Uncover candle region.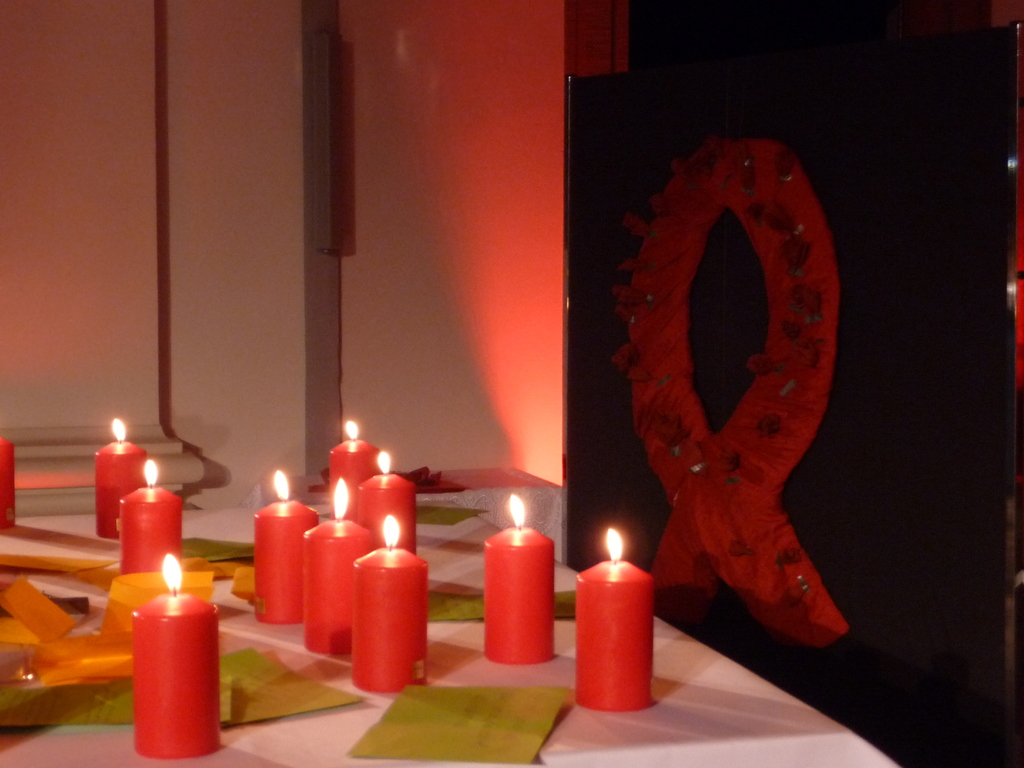
Uncovered: 94, 417, 150, 539.
